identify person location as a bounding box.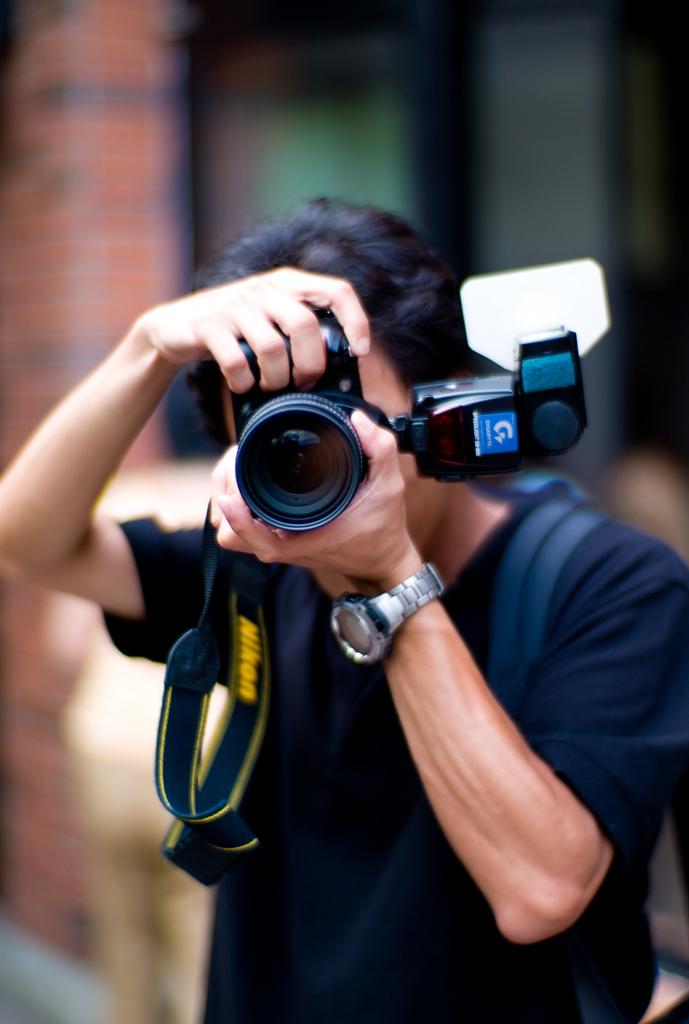
pyautogui.locateOnScreen(72, 203, 652, 954).
